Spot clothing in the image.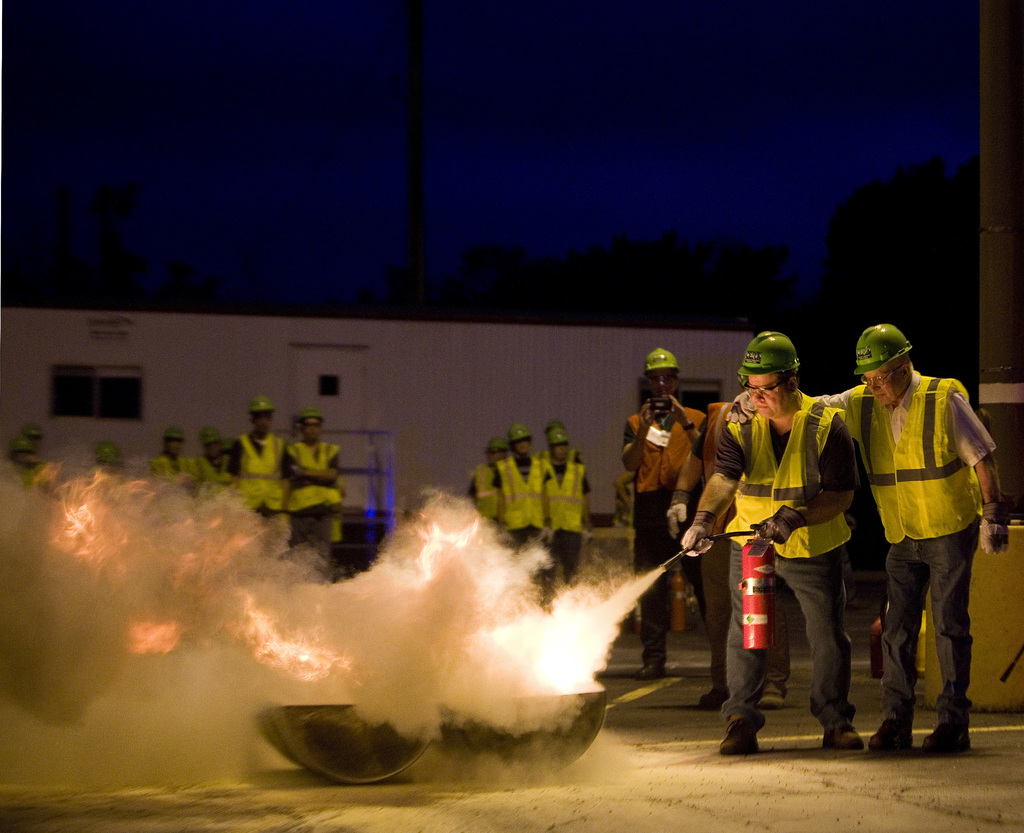
clothing found at {"left": 492, "top": 454, "right": 548, "bottom": 536}.
